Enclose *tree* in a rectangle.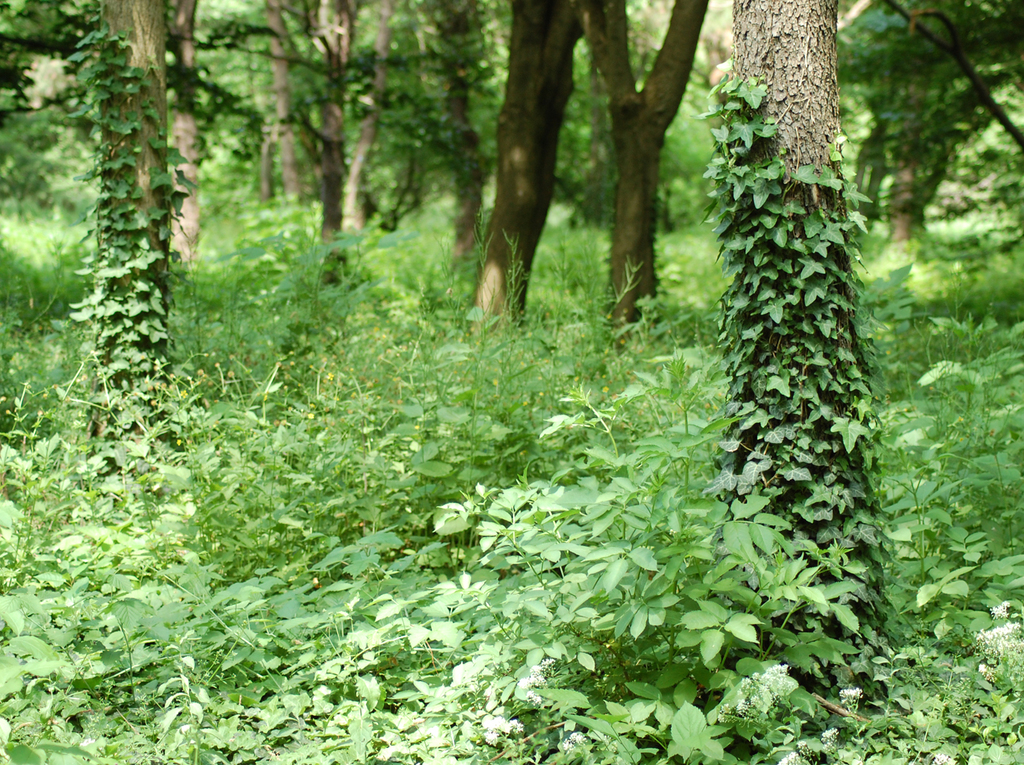
pyautogui.locateOnScreen(736, 0, 845, 679).
